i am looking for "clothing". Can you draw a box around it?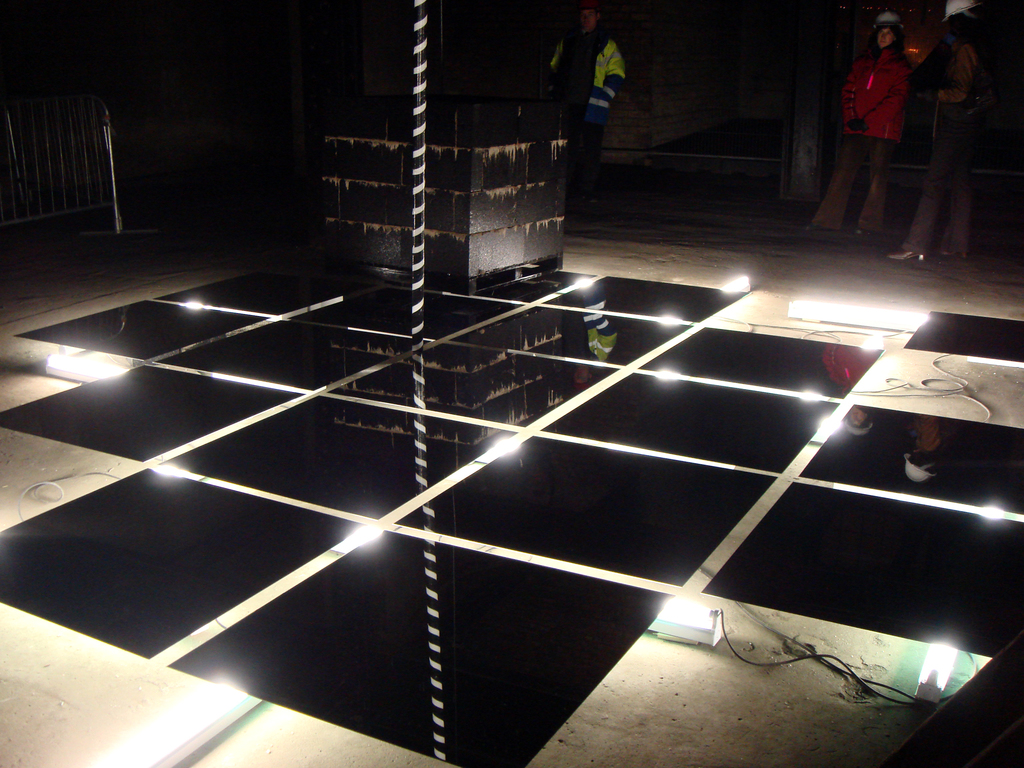
Sure, the bounding box is pyautogui.locateOnScreen(811, 55, 916, 227).
